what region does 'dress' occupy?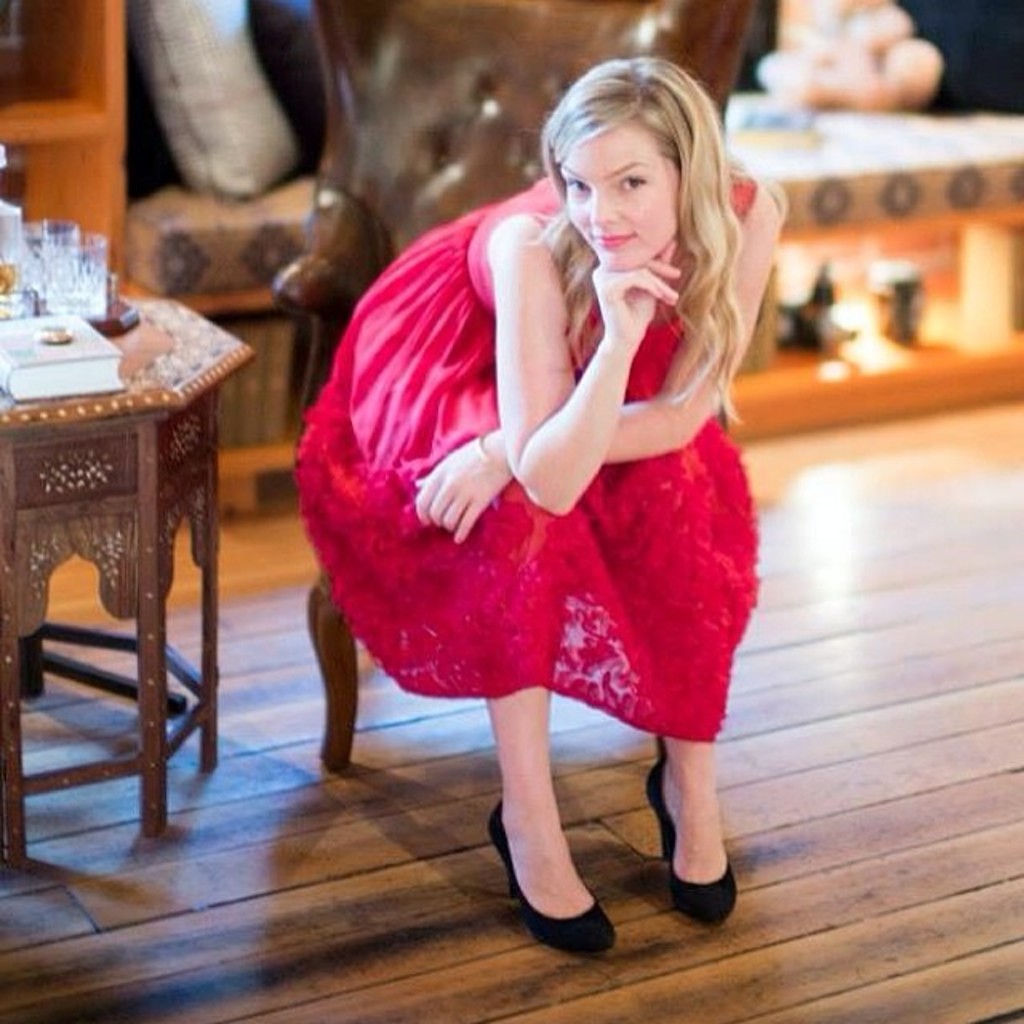
294,171,765,746.
